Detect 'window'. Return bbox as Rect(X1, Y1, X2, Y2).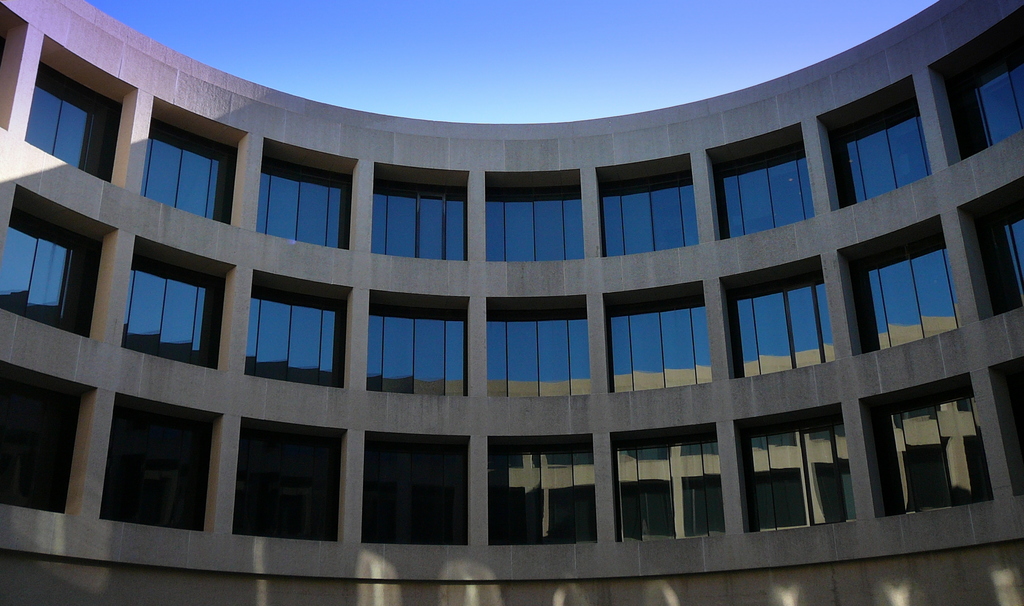
Rect(150, 110, 246, 231).
